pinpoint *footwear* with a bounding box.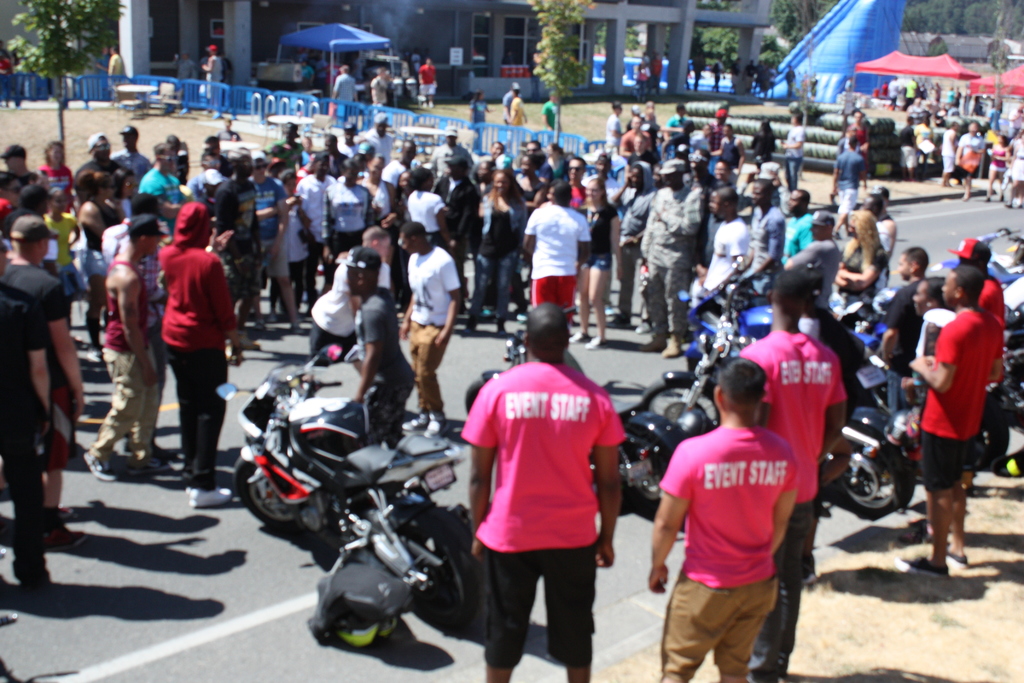
[left=84, top=448, right=118, bottom=483].
